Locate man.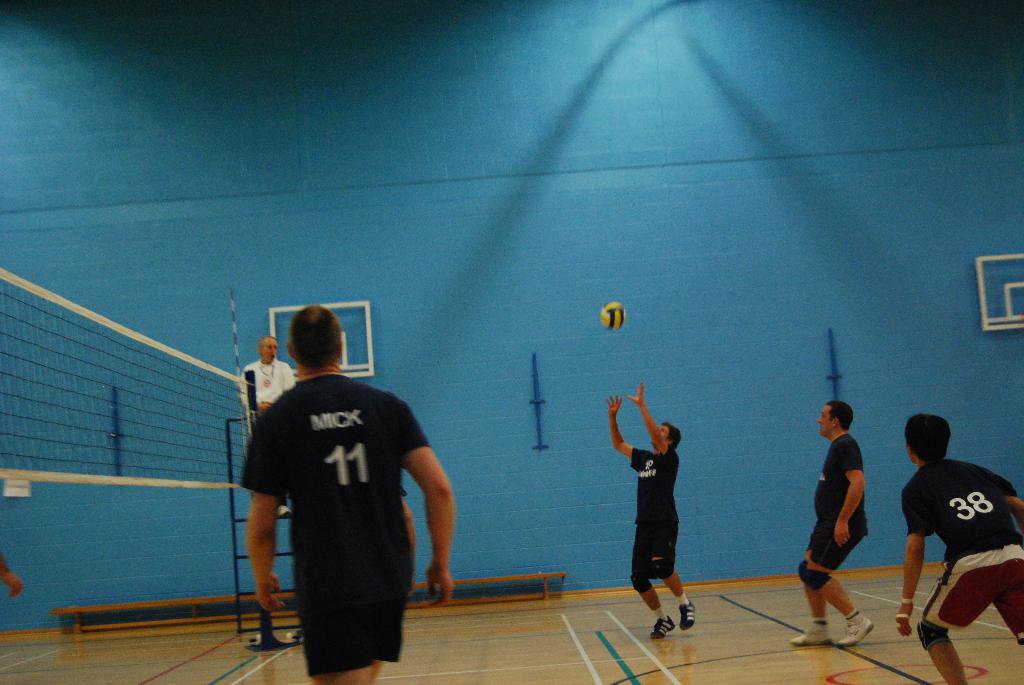
Bounding box: [896,413,1023,684].
